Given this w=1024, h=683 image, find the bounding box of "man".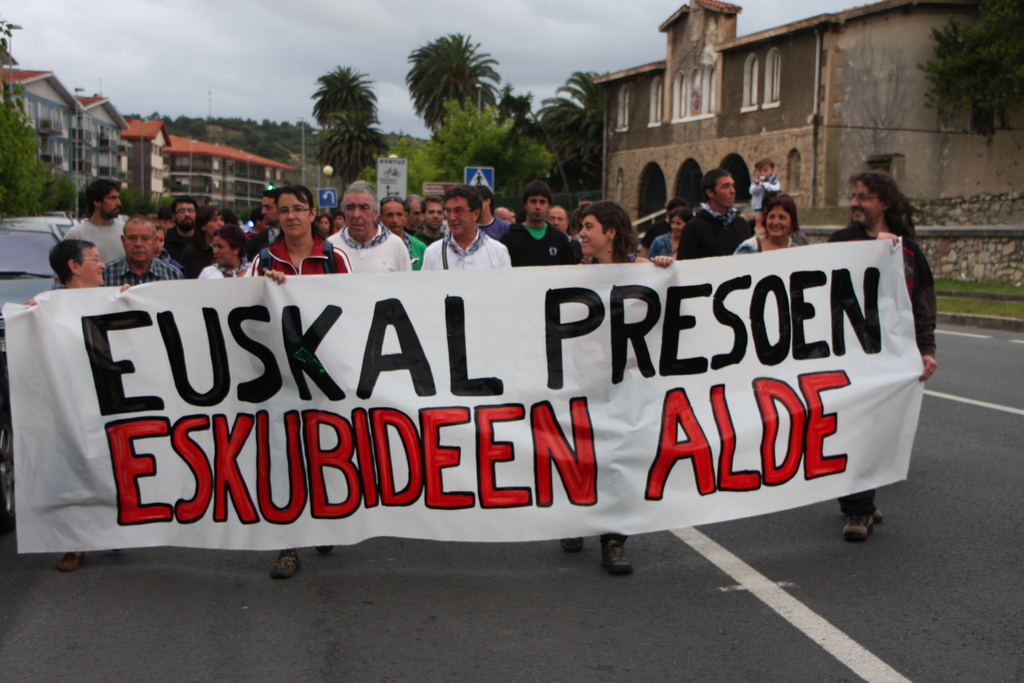
(left=109, top=218, right=174, bottom=280).
